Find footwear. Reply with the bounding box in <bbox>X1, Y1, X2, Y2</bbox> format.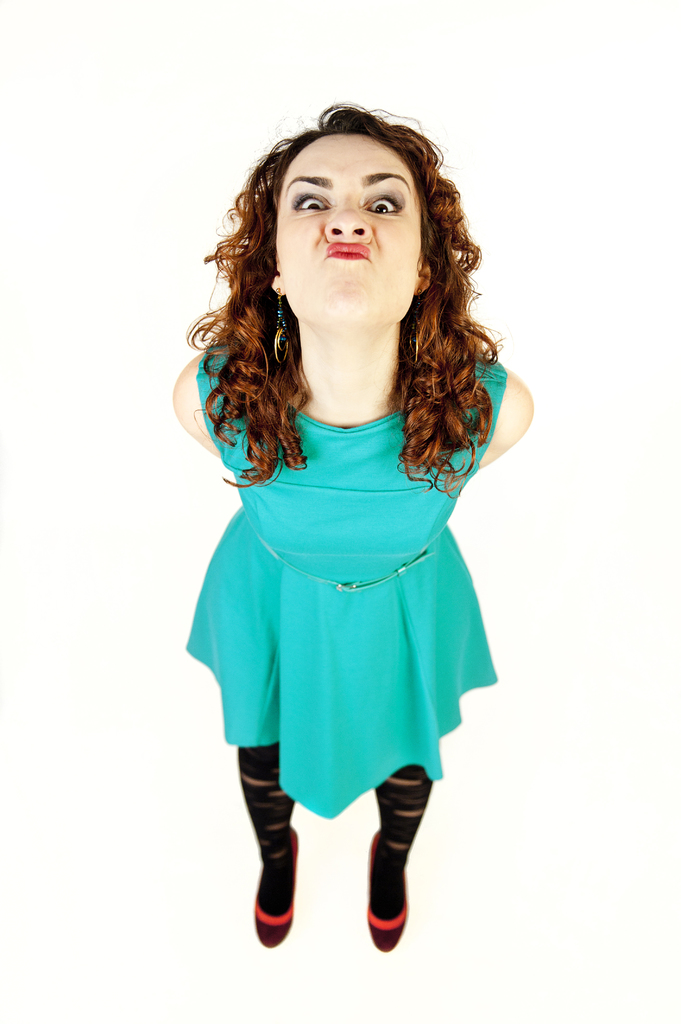
<bbox>365, 830, 416, 955</bbox>.
